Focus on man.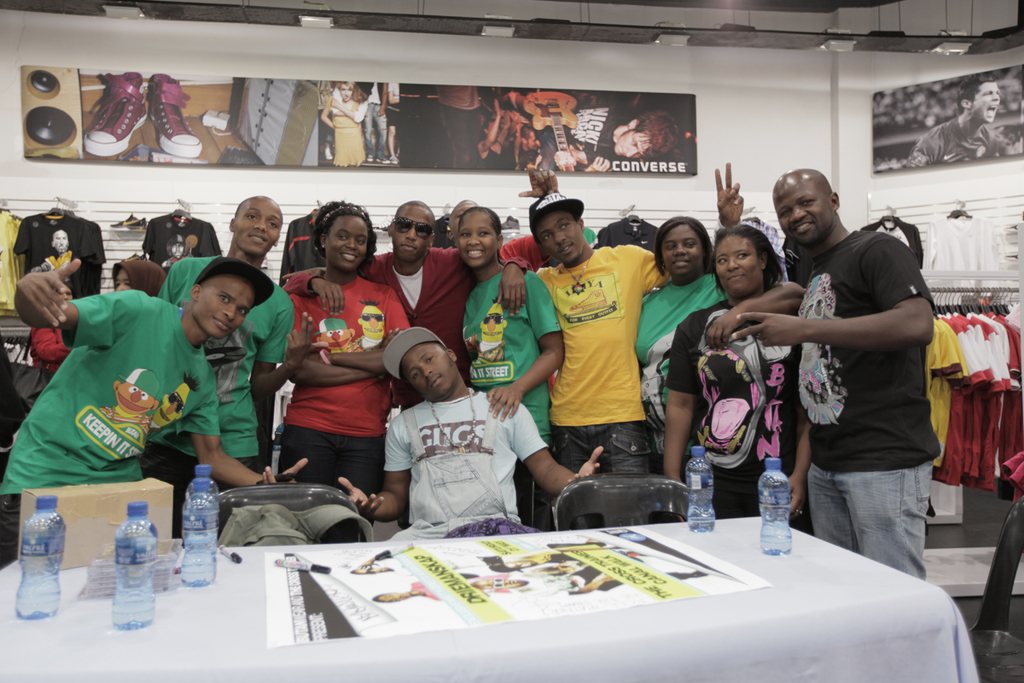
Focused at locate(753, 158, 949, 595).
